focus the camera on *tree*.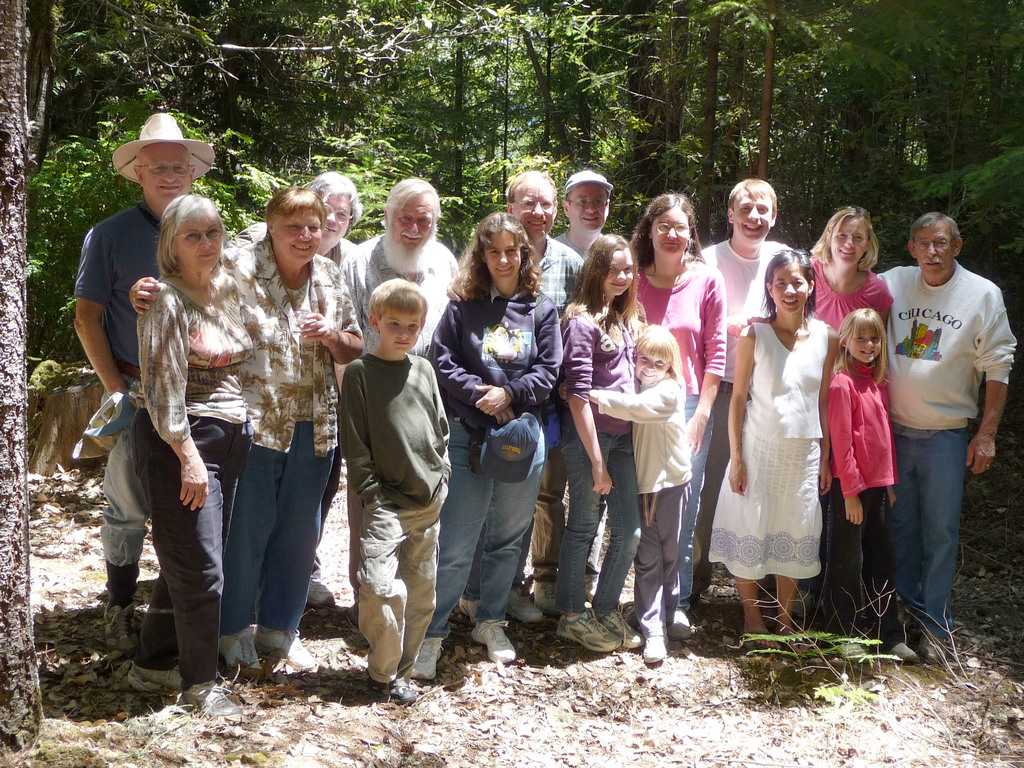
Focus region: box=[797, 0, 915, 260].
